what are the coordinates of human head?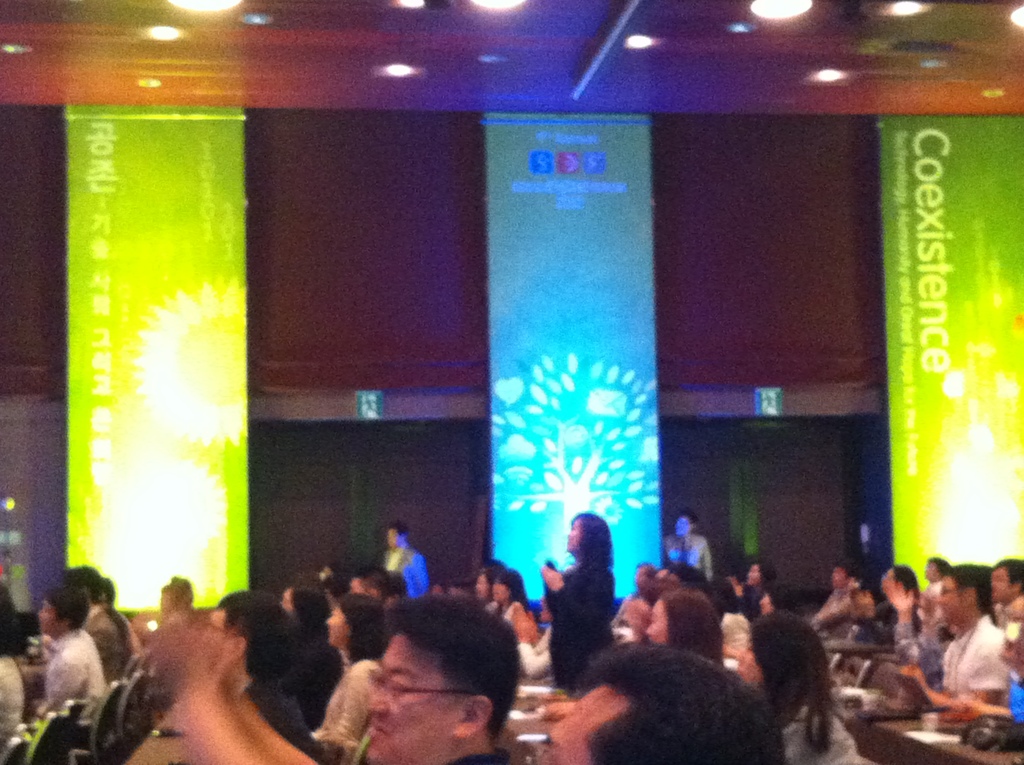
[711,577,736,609].
